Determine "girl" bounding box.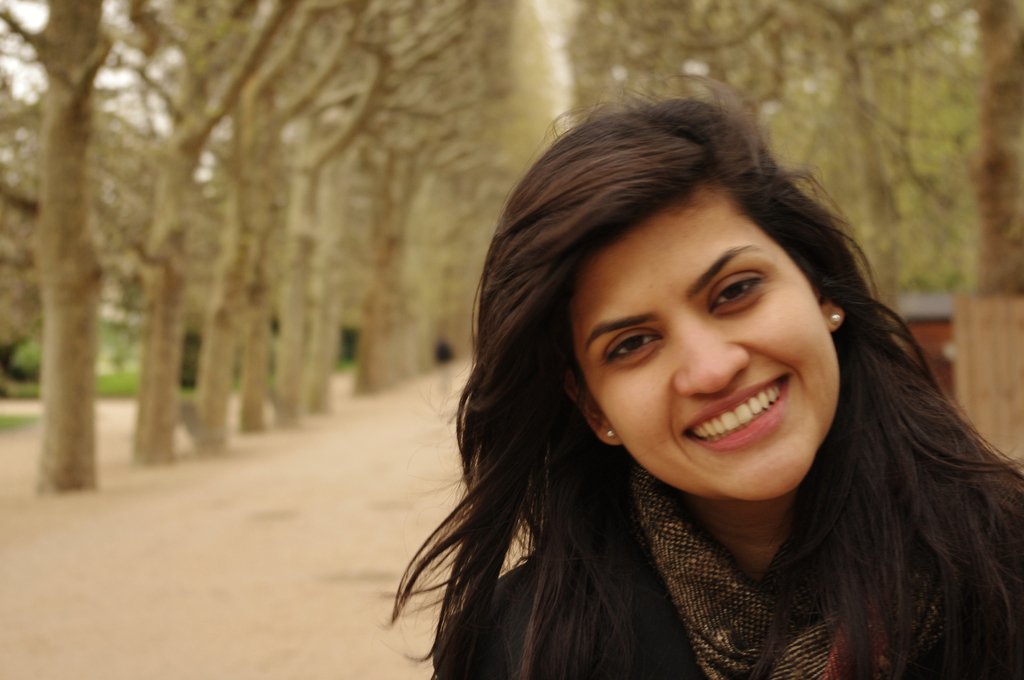
Determined: {"x1": 383, "y1": 74, "x2": 1023, "y2": 679}.
